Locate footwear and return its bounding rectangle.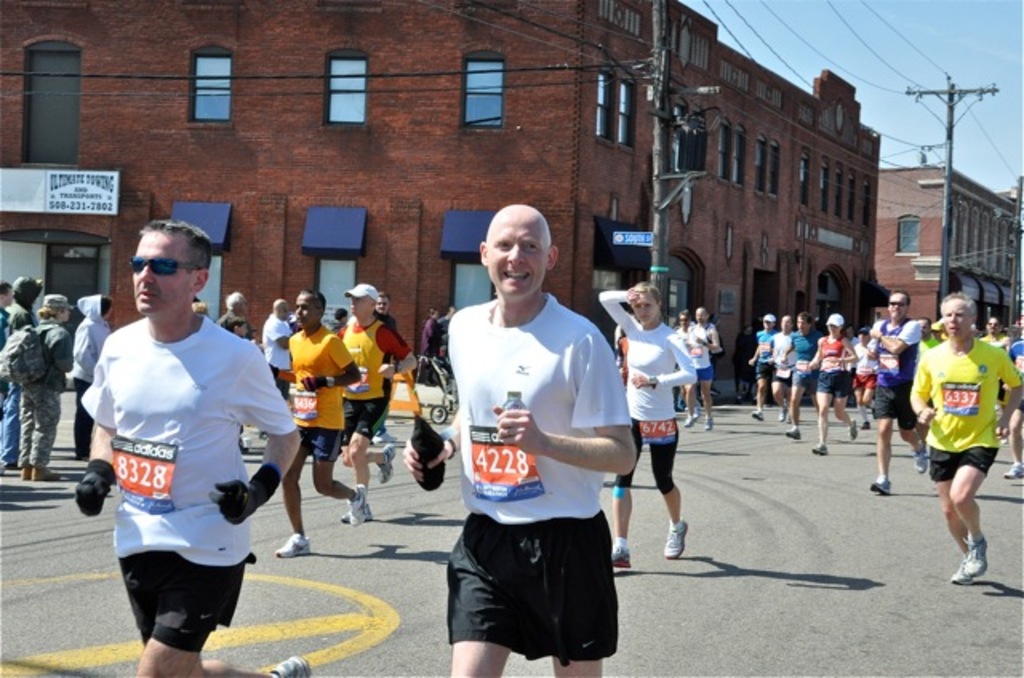
(left=269, top=654, right=314, bottom=676).
